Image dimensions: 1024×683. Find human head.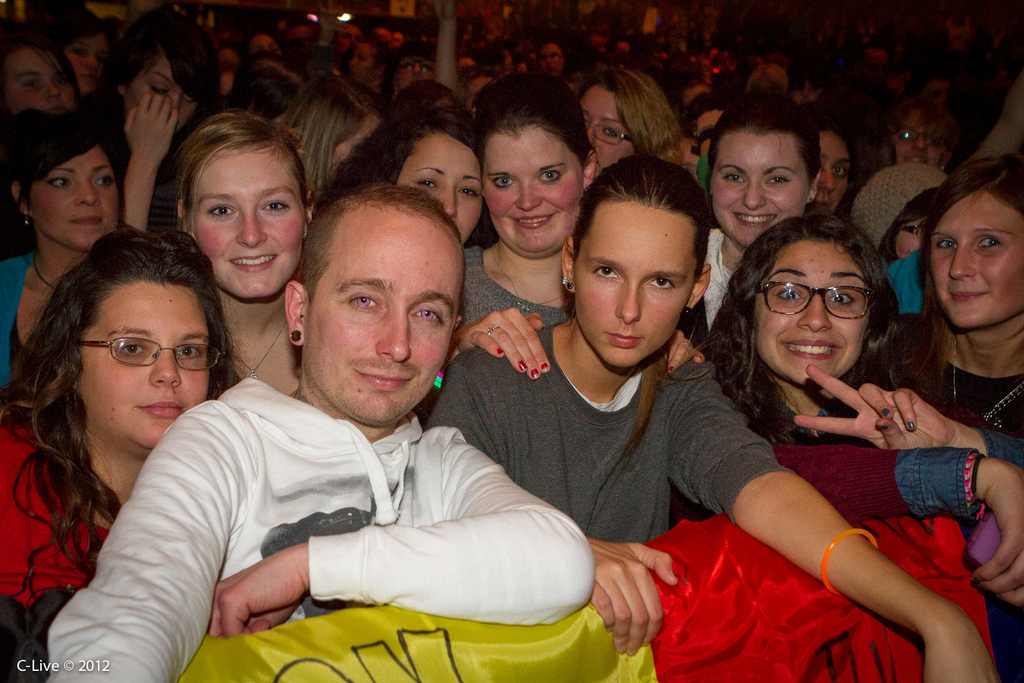
[537, 38, 564, 80].
